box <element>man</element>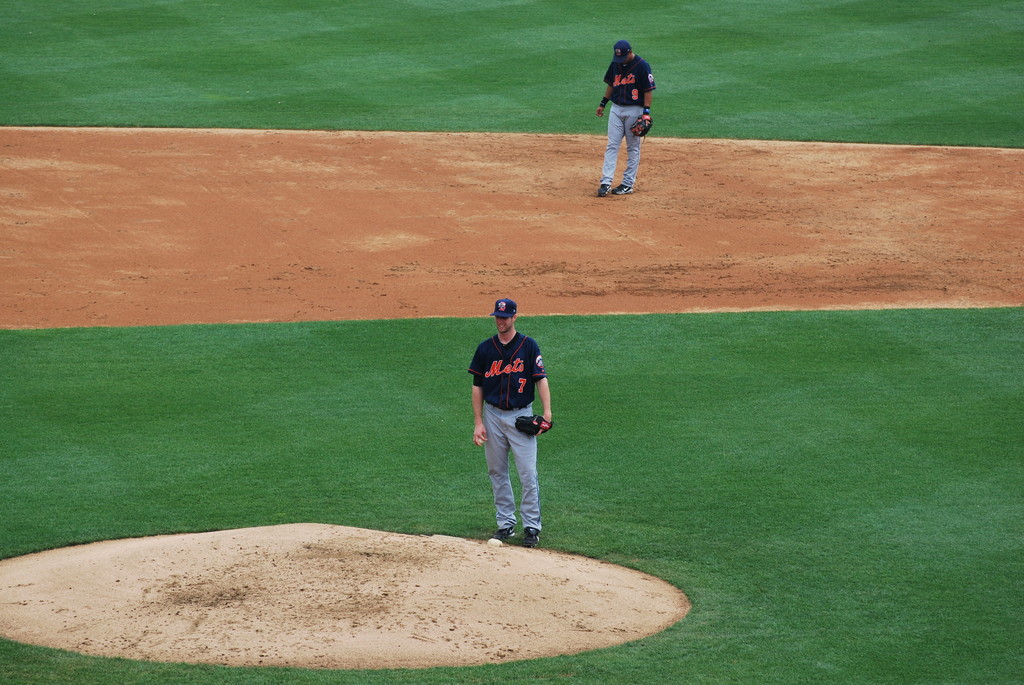
[x1=465, y1=297, x2=555, y2=549]
